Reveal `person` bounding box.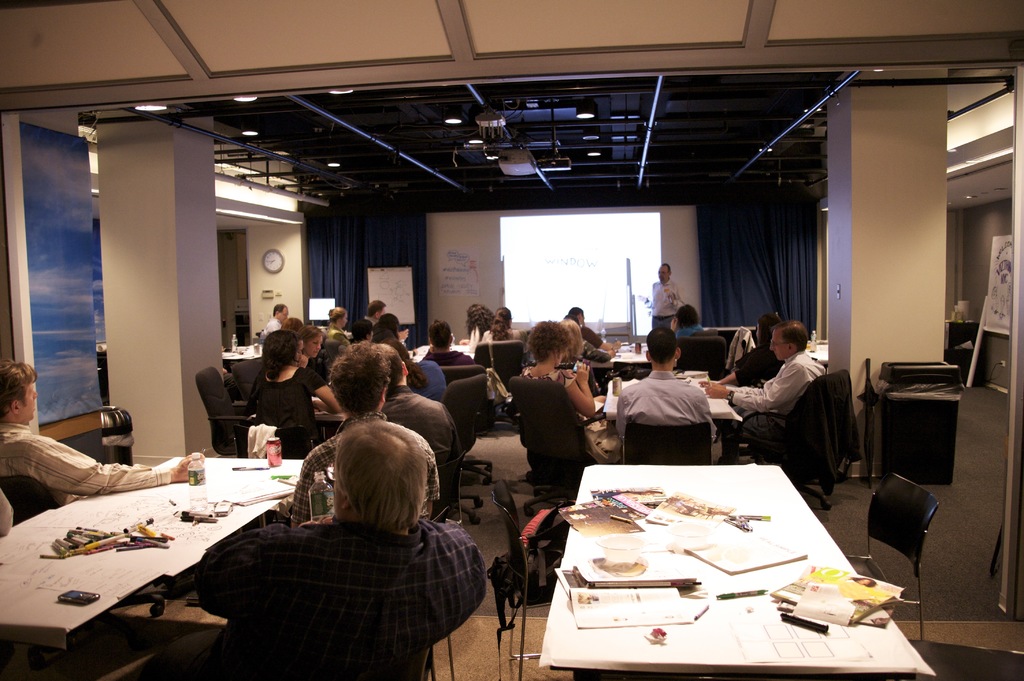
Revealed: bbox=(375, 340, 464, 468).
